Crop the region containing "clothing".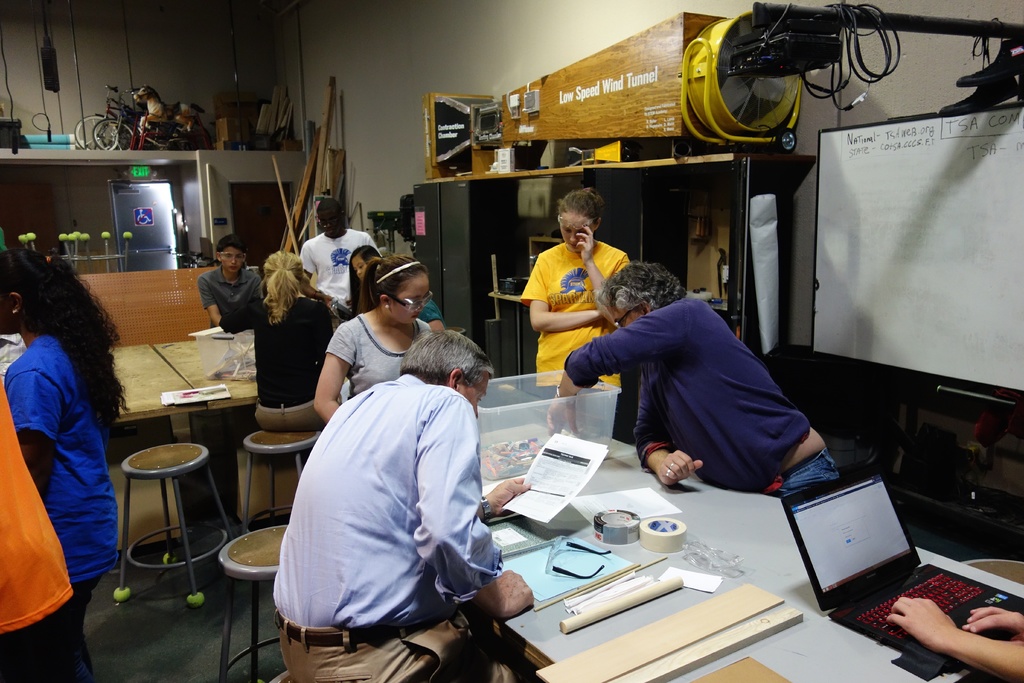
Crop region: [282, 336, 508, 664].
